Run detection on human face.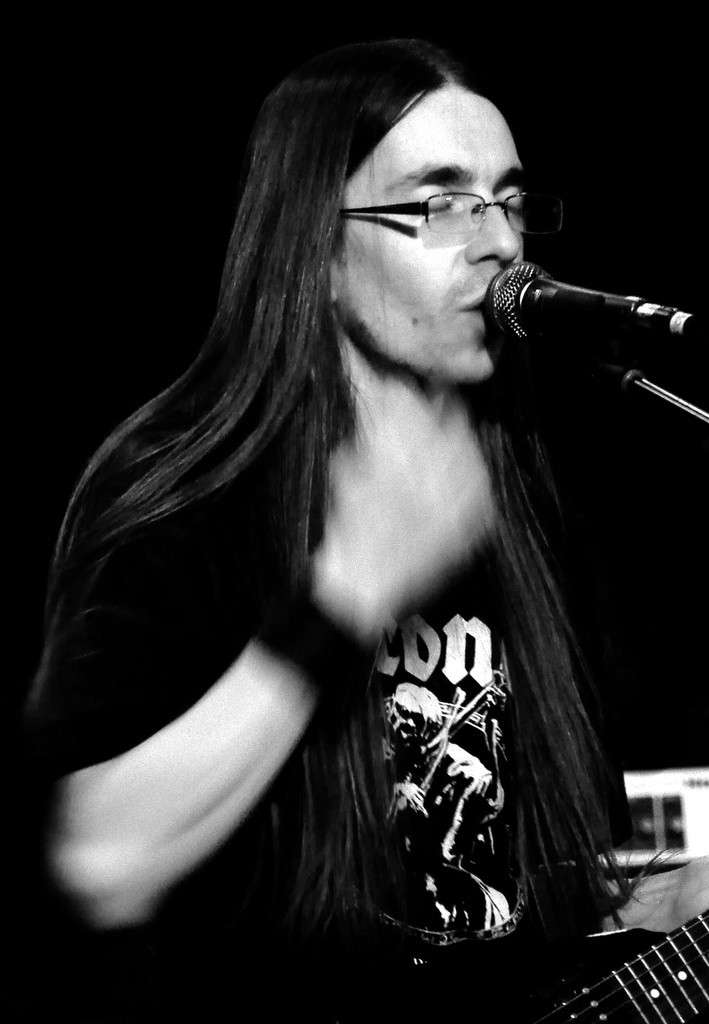
Result: locate(333, 84, 527, 382).
